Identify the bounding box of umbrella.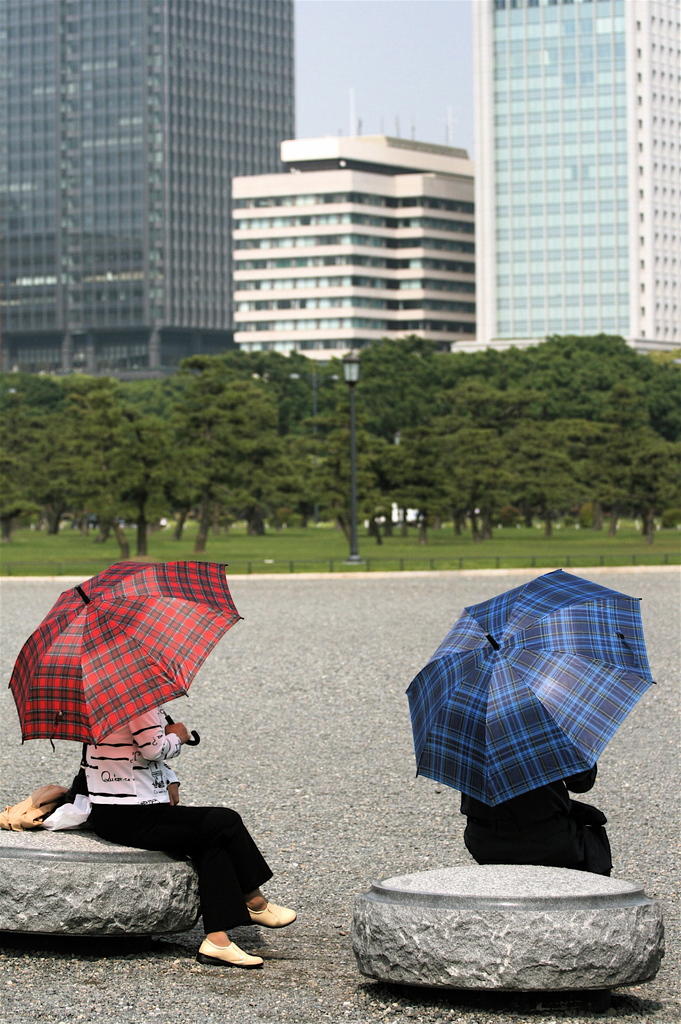
{"left": 4, "top": 561, "right": 244, "bottom": 750}.
